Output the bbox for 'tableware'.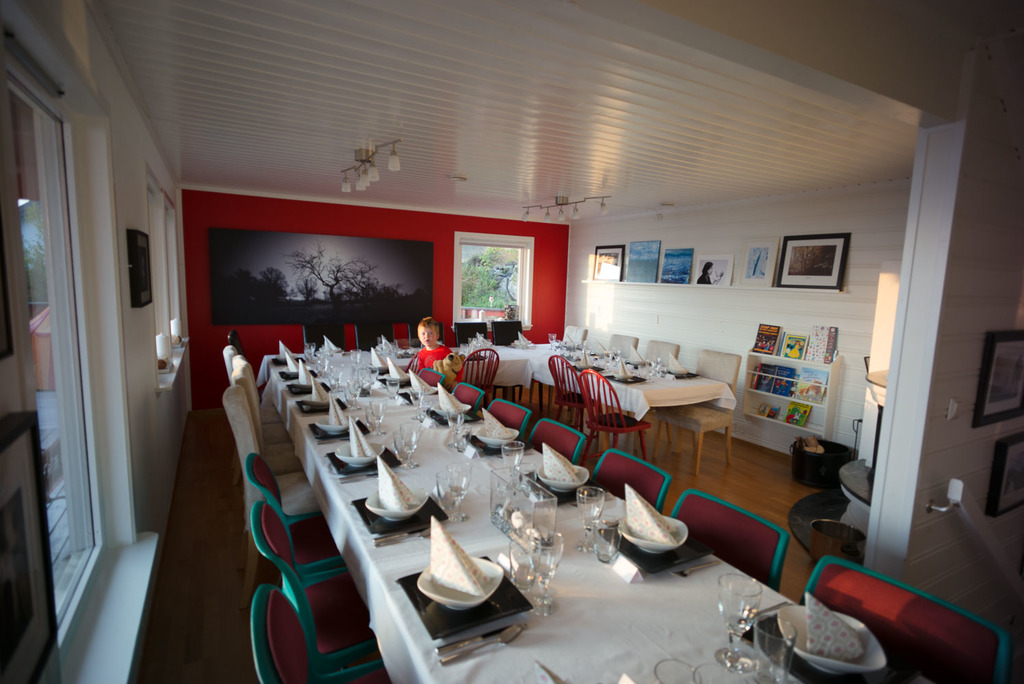
(503,440,527,480).
